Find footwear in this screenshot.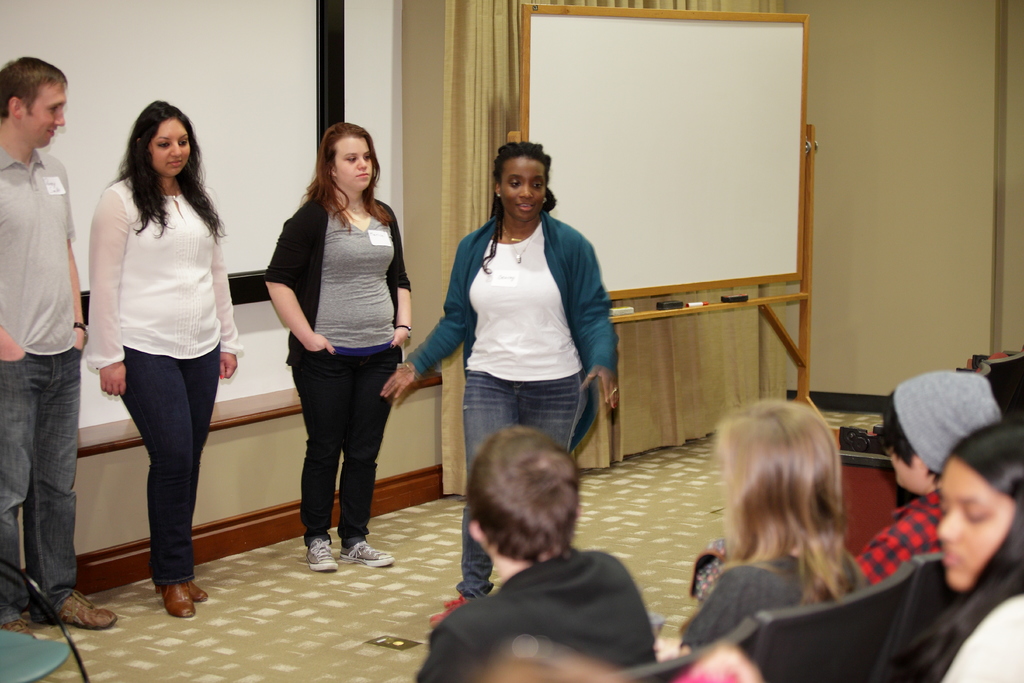
The bounding box for footwear is rect(423, 586, 481, 632).
